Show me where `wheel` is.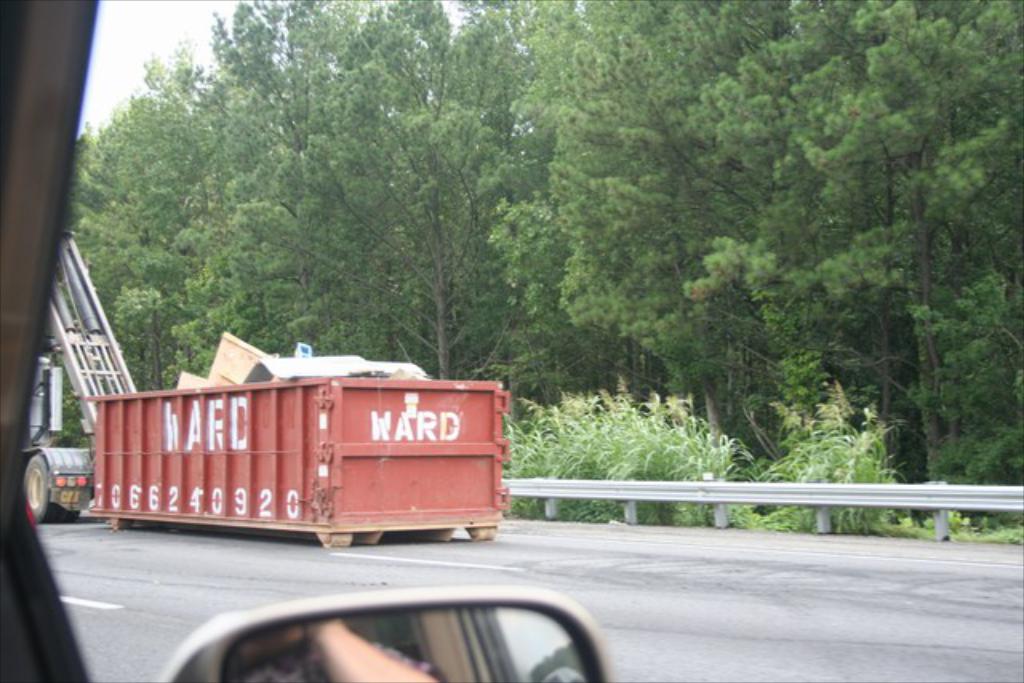
`wheel` is at 24/453/85/526.
